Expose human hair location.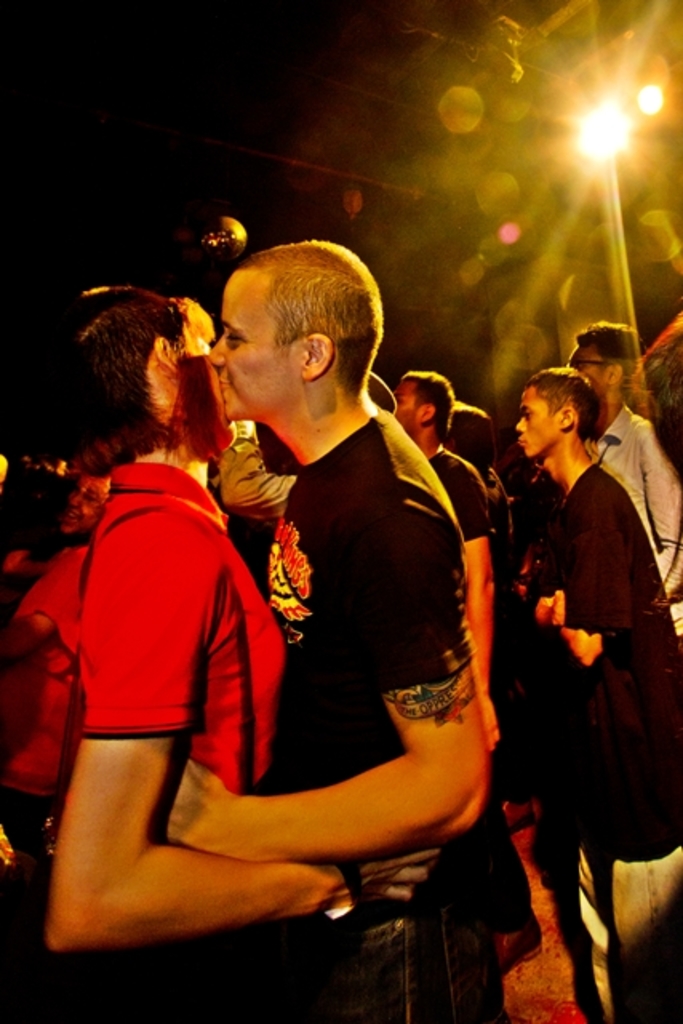
Exposed at x1=235, y1=242, x2=389, y2=395.
